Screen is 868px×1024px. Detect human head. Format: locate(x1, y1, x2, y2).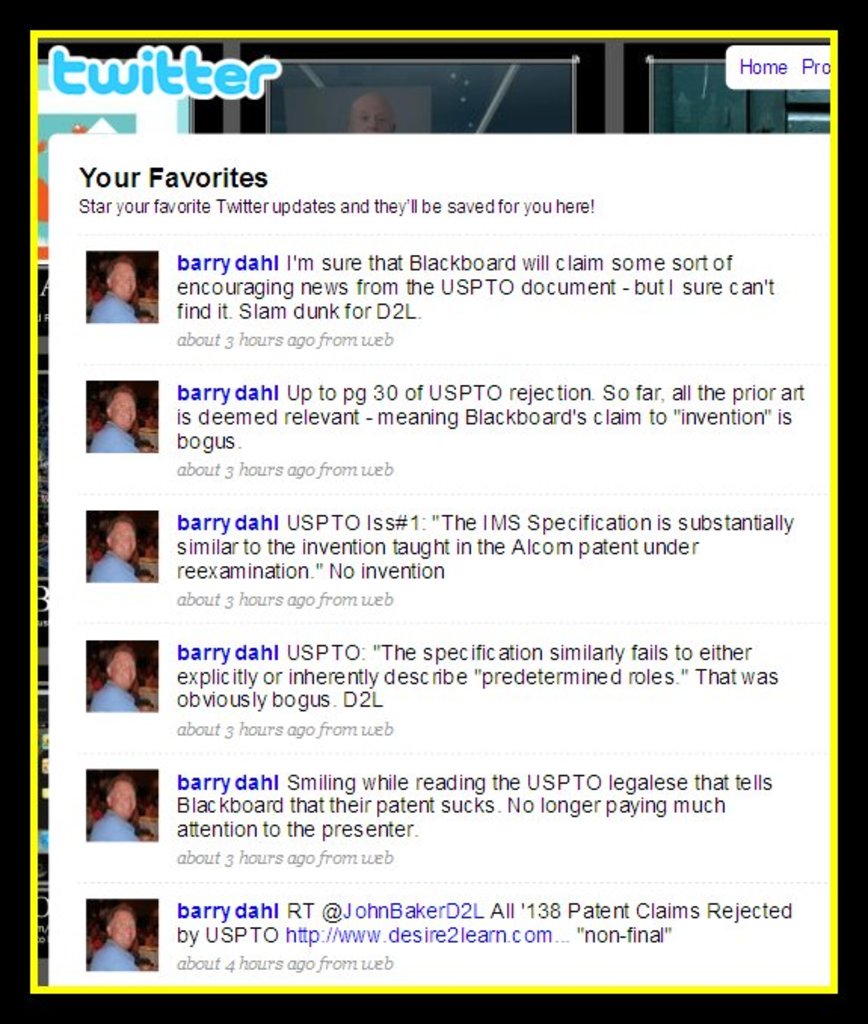
locate(100, 906, 137, 947).
